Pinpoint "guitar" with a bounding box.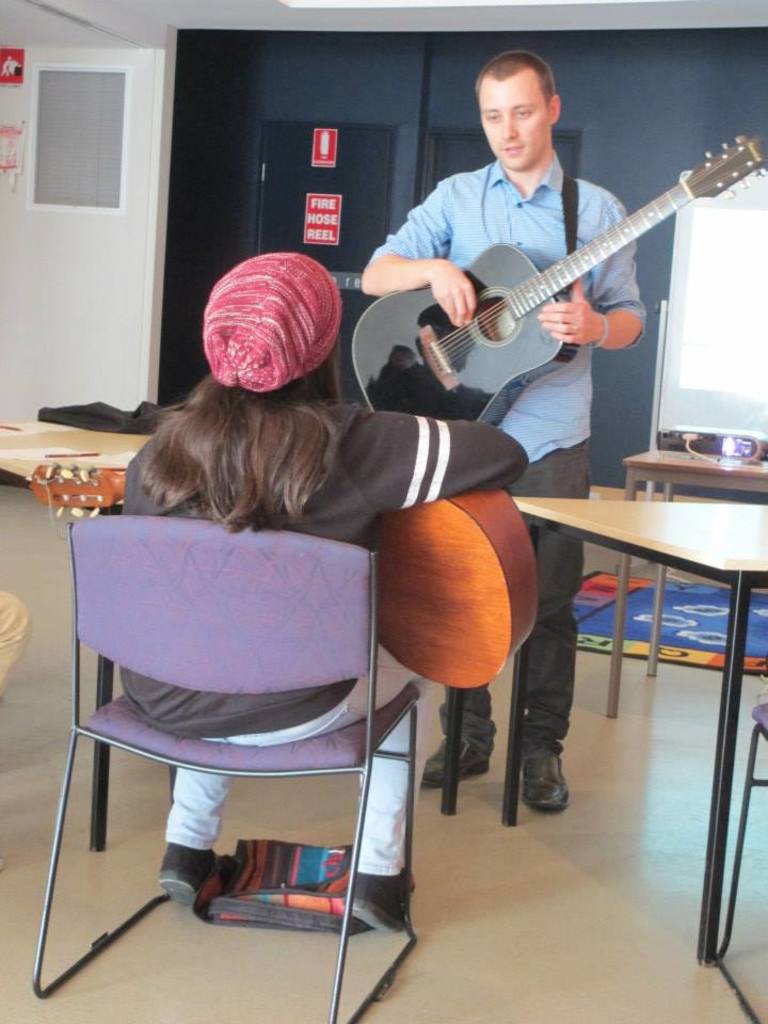
BBox(356, 130, 747, 419).
